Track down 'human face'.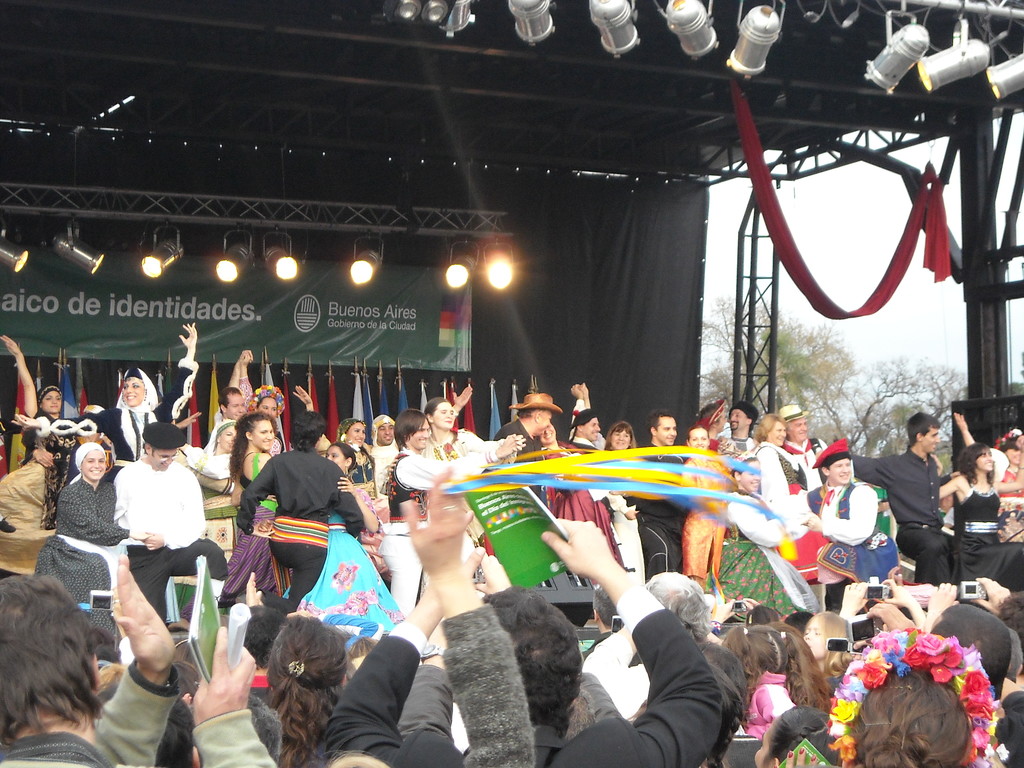
Tracked to [977,454,994,471].
